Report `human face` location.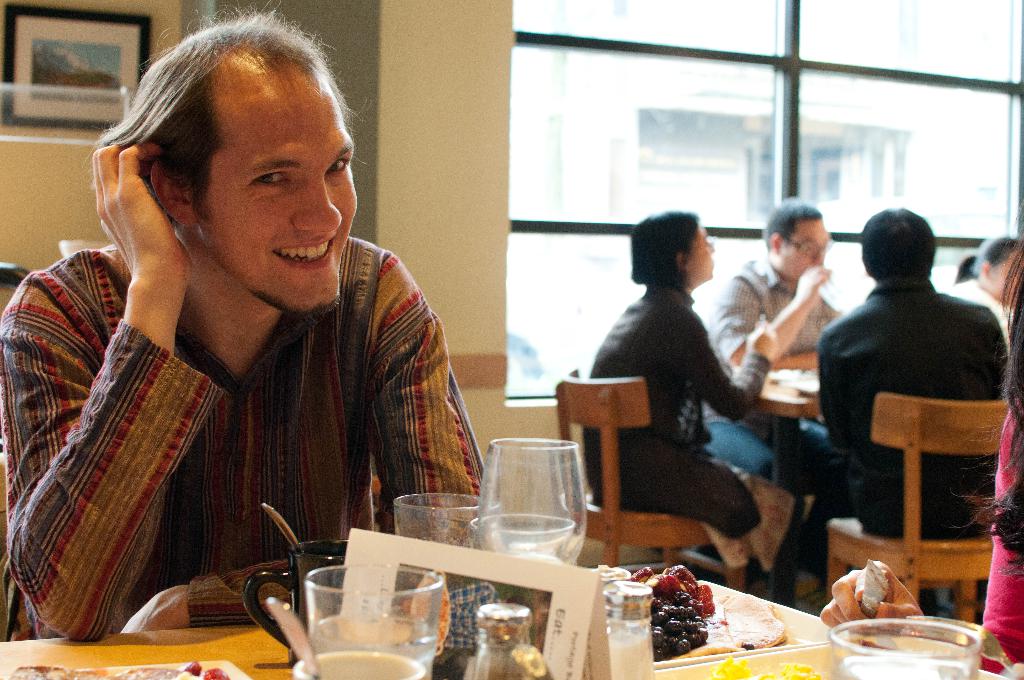
Report: bbox=(990, 247, 1023, 303).
